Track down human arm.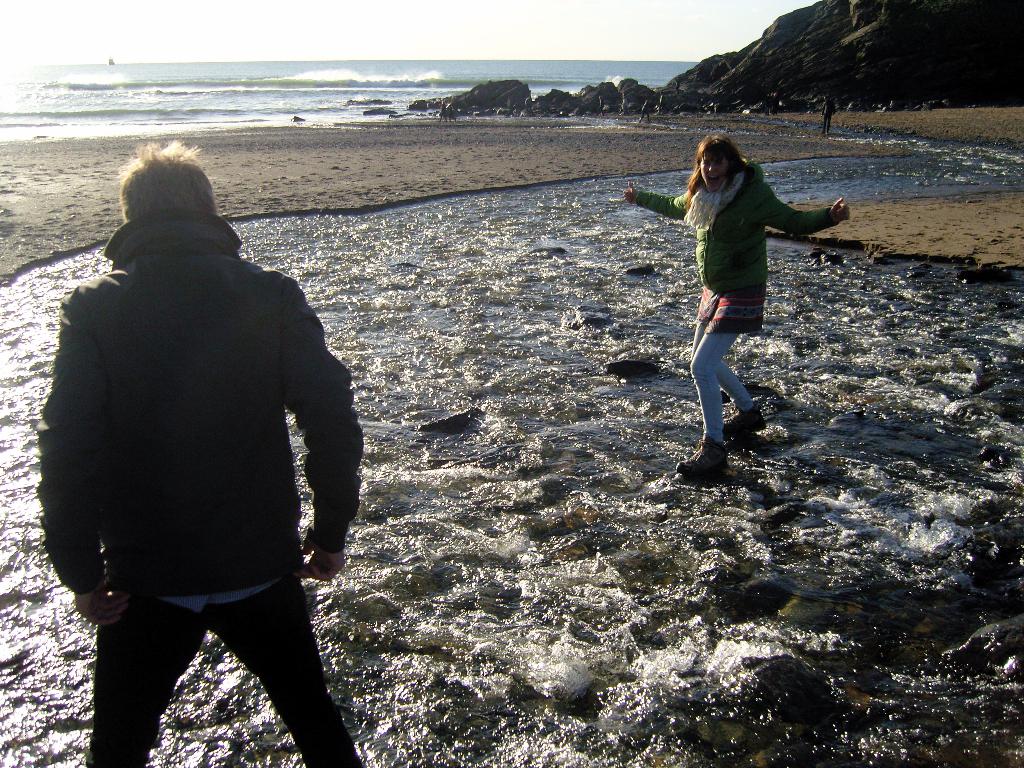
Tracked to 625,182,697,213.
